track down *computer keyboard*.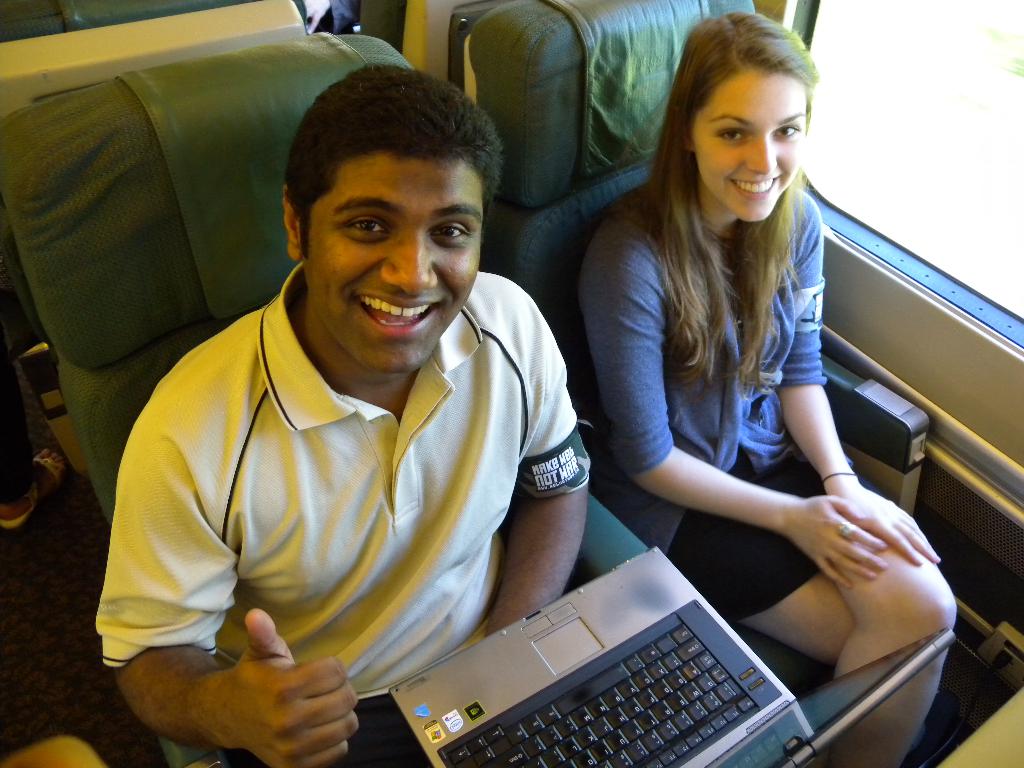
Tracked to {"left": 445, "top": 621, "right": 762, "bottom": 767}.
